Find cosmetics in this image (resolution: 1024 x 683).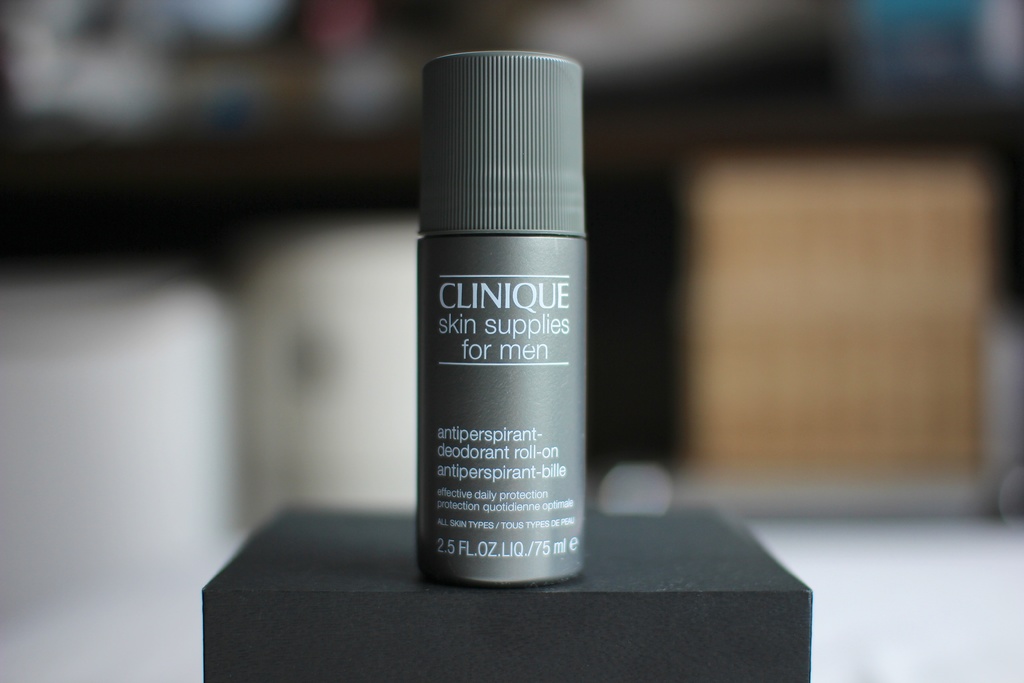
bbox=(417, 50, 584, 589).
